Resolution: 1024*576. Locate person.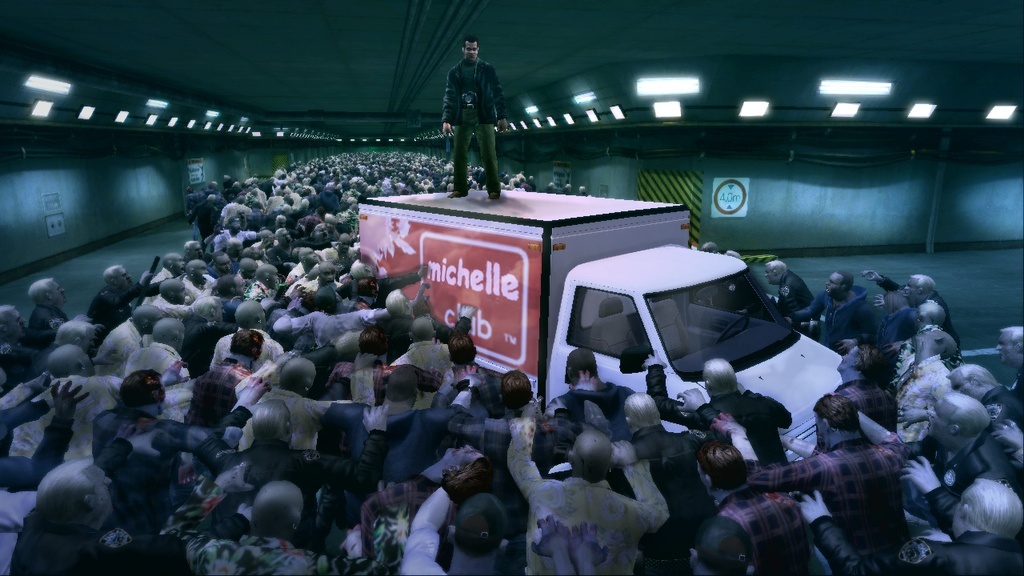
(x1=432, y1=36, x2=505, y2=198).
